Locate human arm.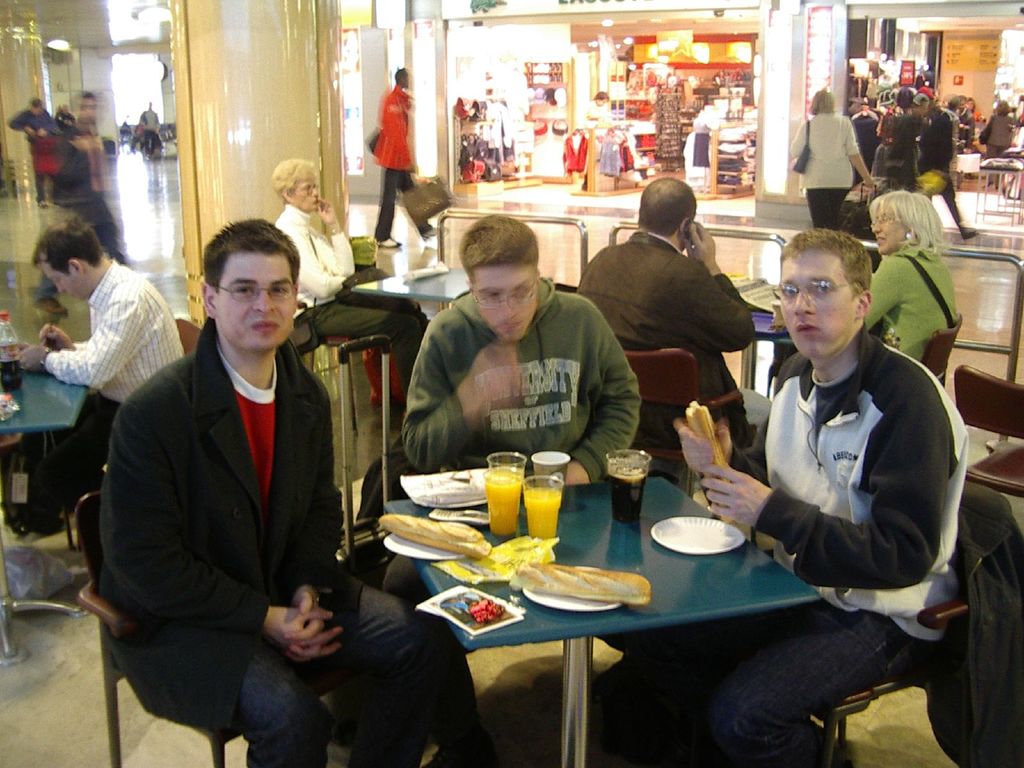
Bounding box: BBox(698, 374, 943, 578).
